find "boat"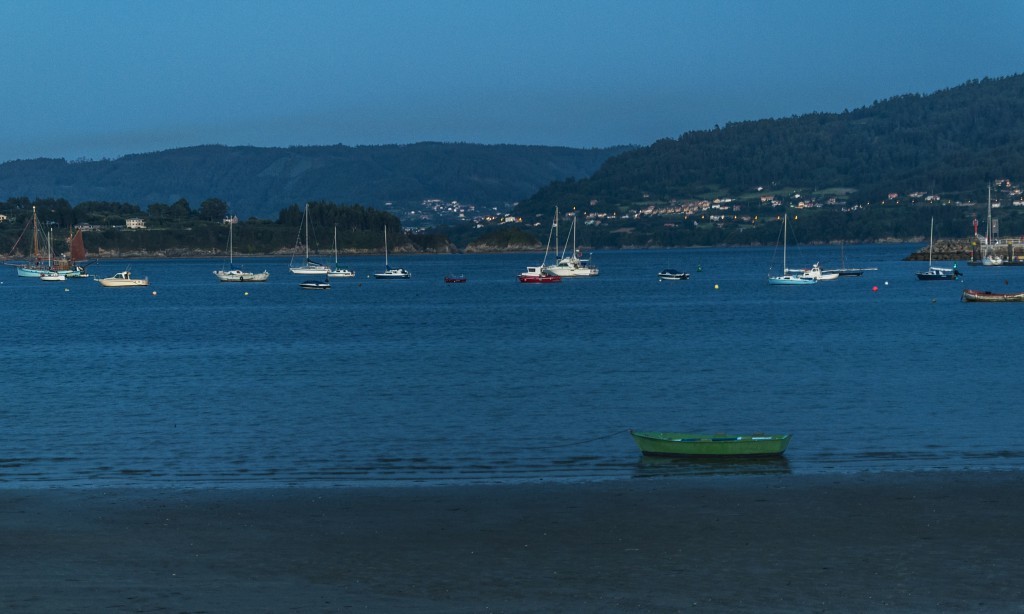
(left=215, top=218, right=265, bottom=284)
